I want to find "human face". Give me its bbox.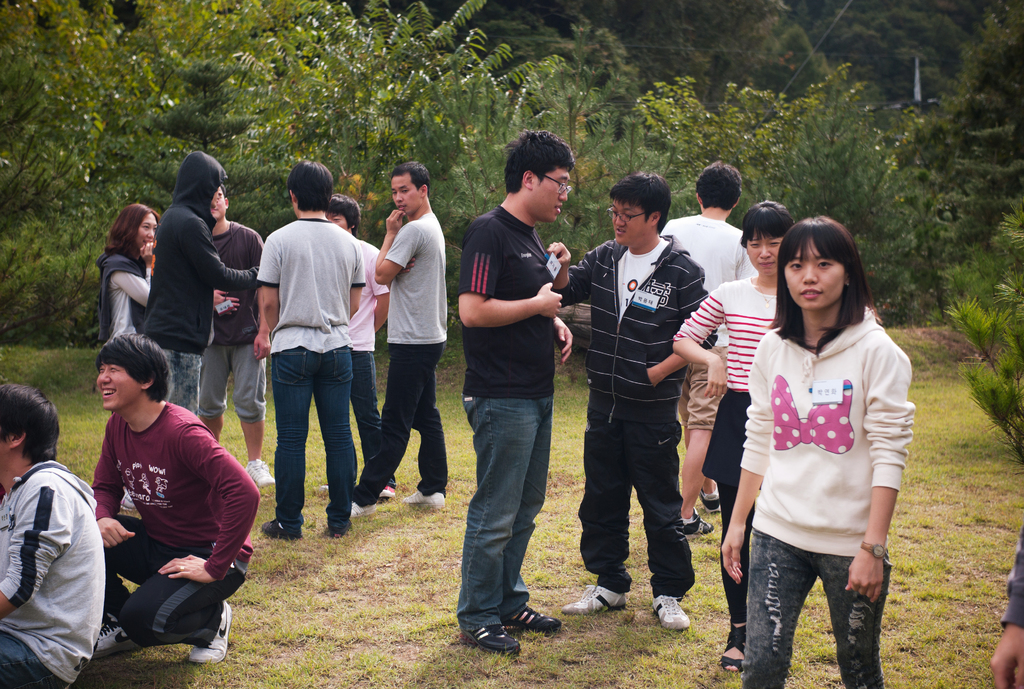
select_region(326, 215, 348, 232).
